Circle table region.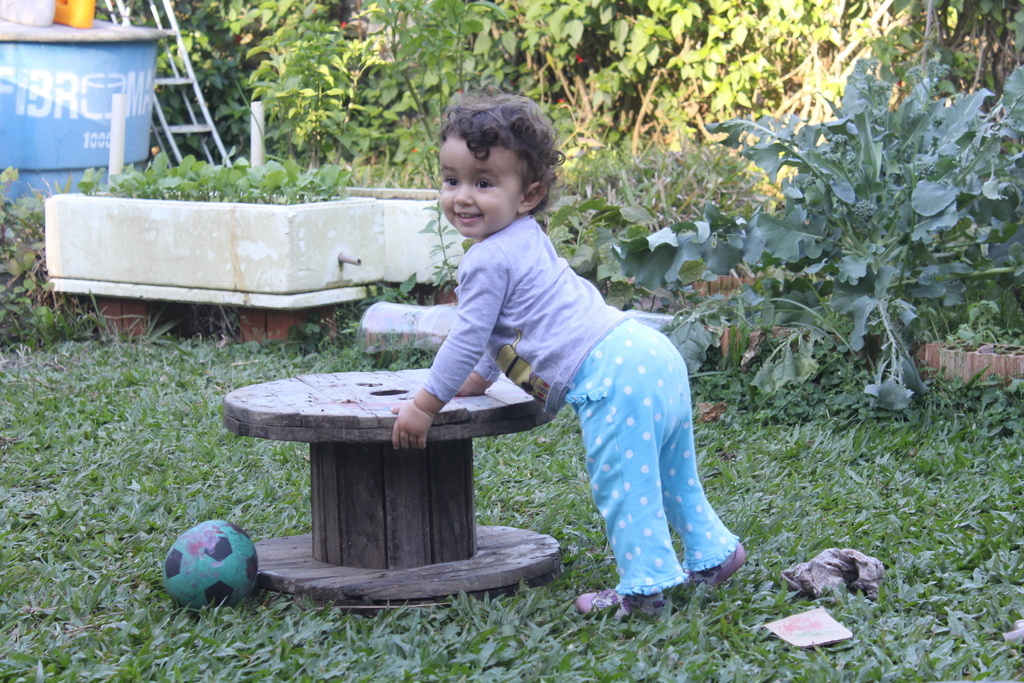
Region: [179,374,588,602].
